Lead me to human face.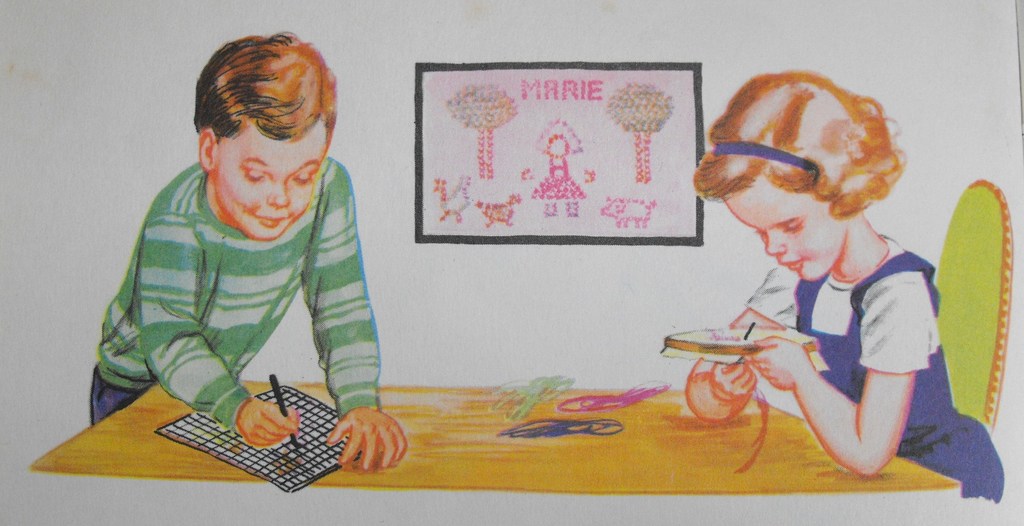
Lead to bbox=[720, 183, 846, 279].
